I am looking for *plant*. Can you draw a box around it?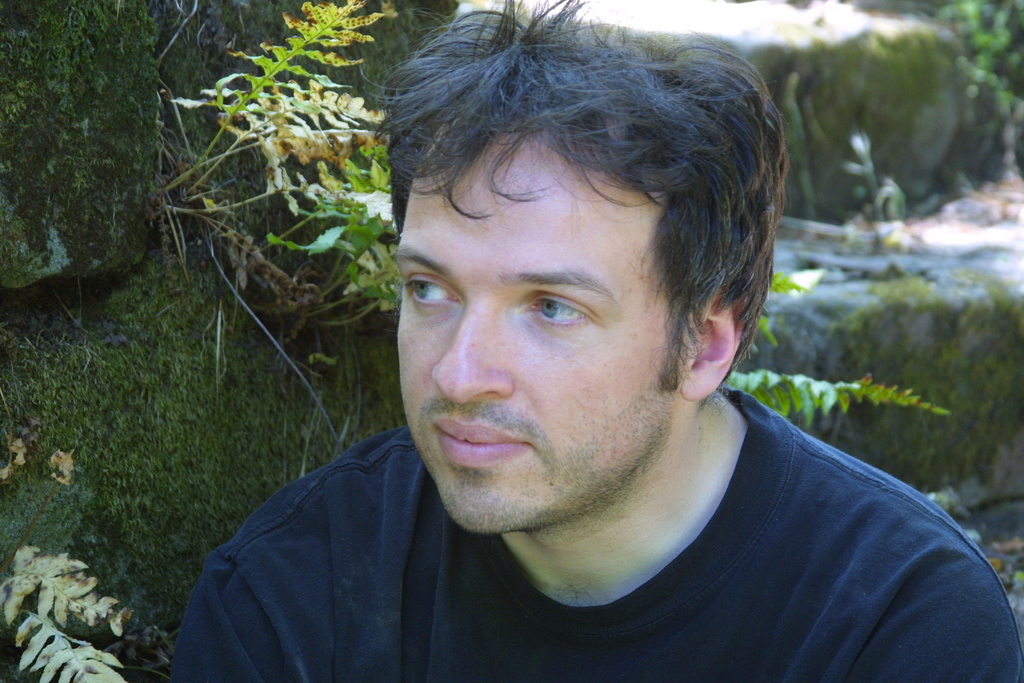
Sure, the bounding box is x1=164 y1=0 x2=397 y2=331.
